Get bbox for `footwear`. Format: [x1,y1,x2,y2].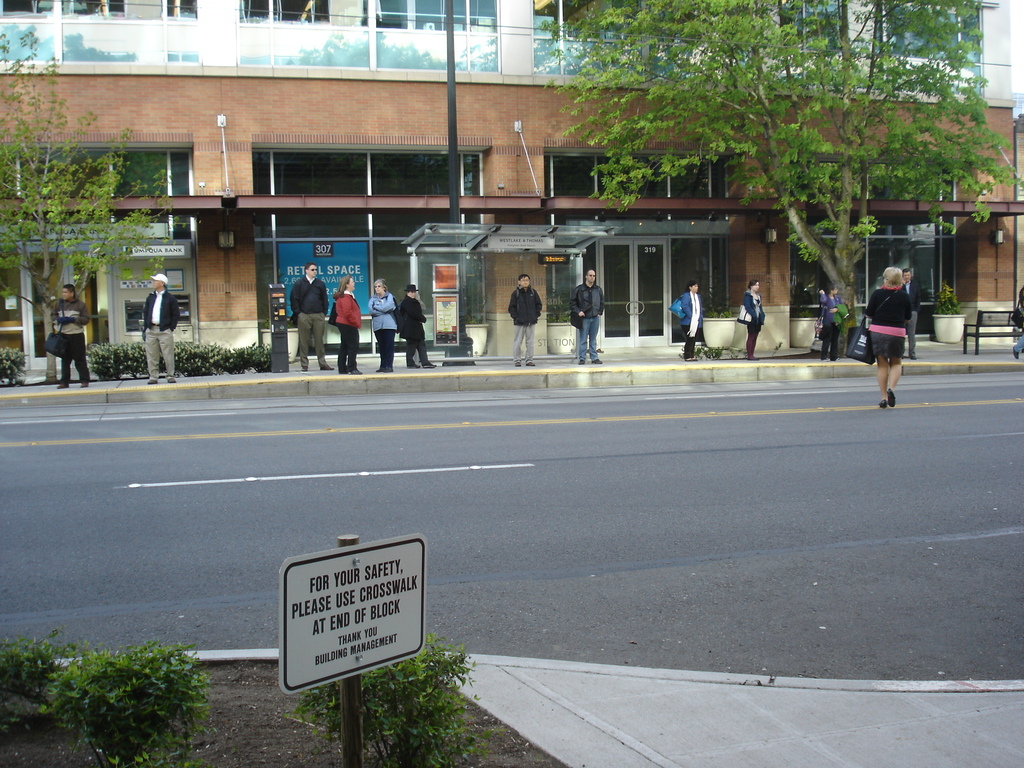
[300,365,309,371].
